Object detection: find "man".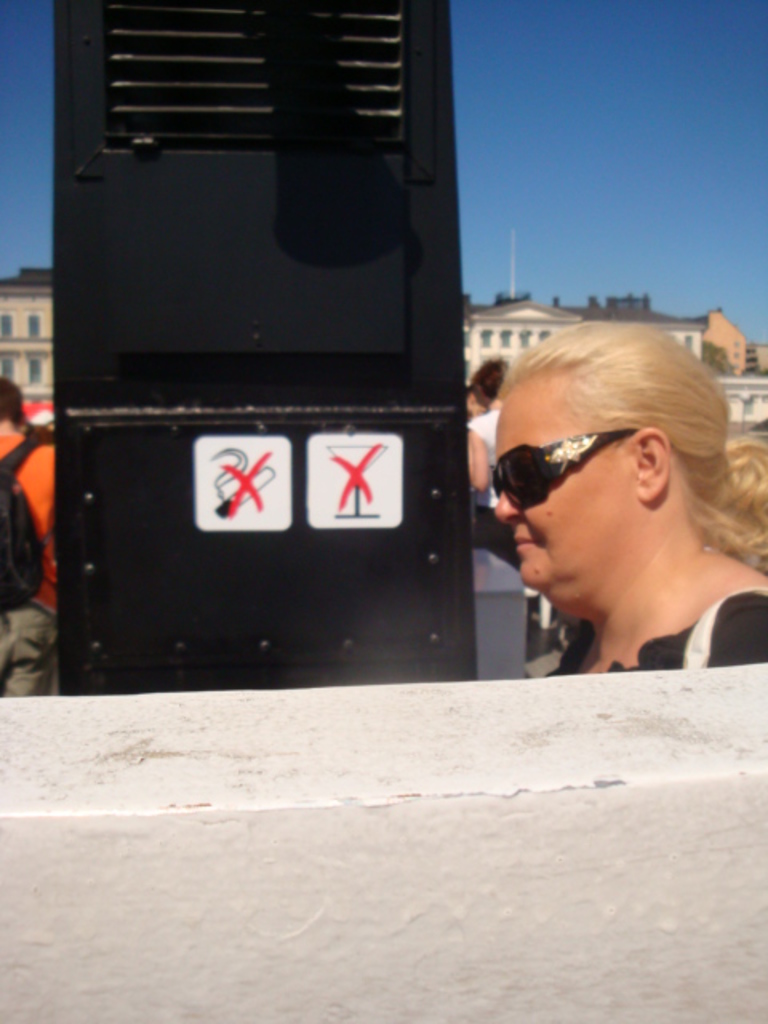
(x1=0, y1=378, x2=61, y2=696).
